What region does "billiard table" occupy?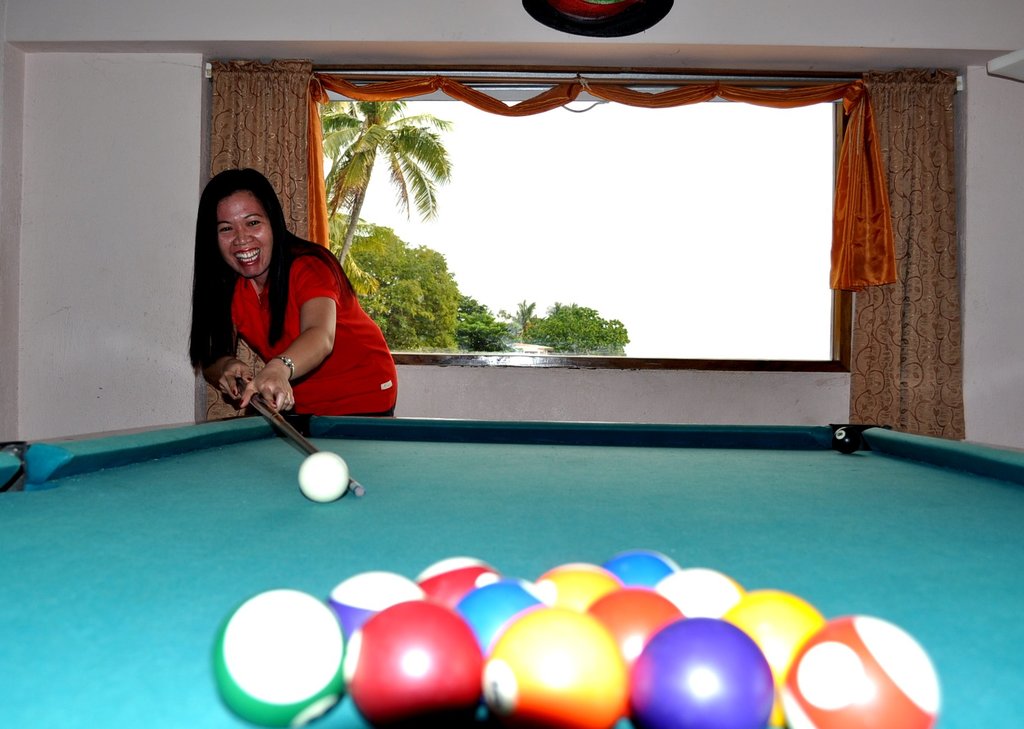
<box>0,411,1023,728</box>.
